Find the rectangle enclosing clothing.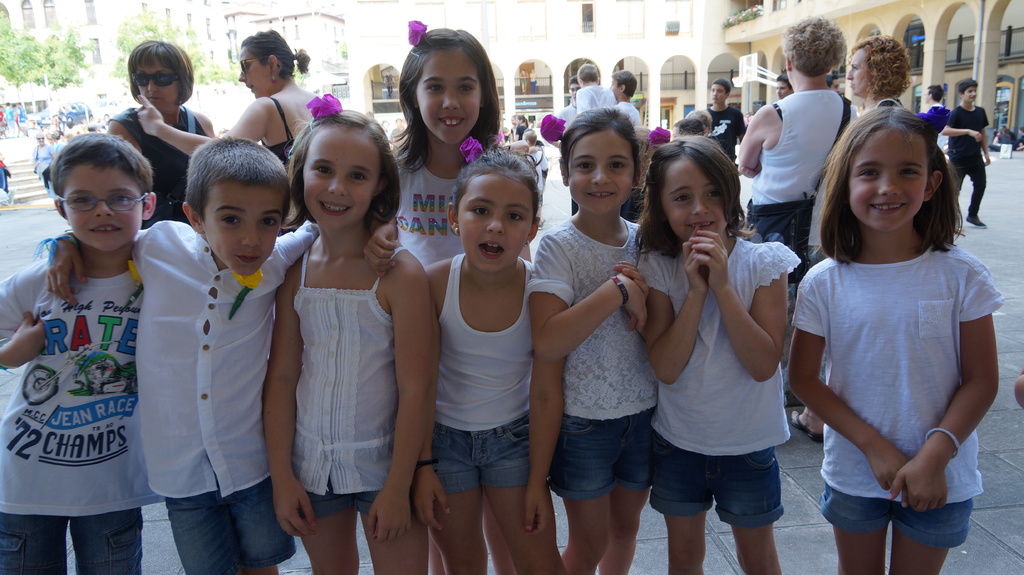
crop(581, 78, 618, 117).
